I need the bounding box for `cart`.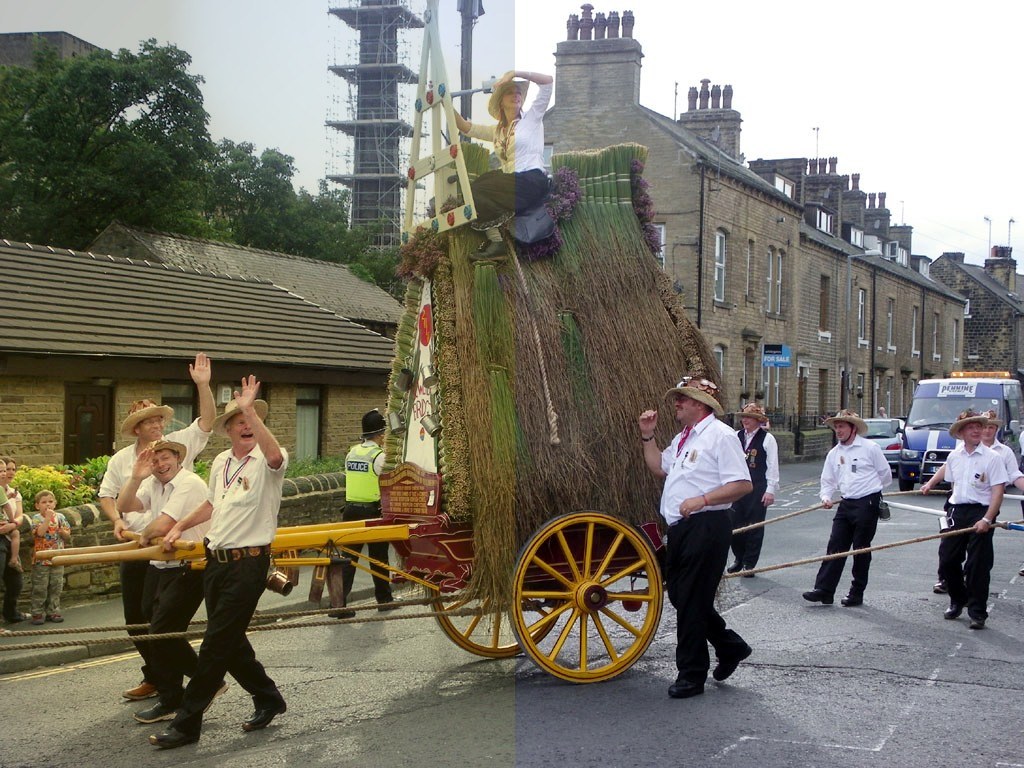
Here it is: BBox(35, 0, 666, 685).
